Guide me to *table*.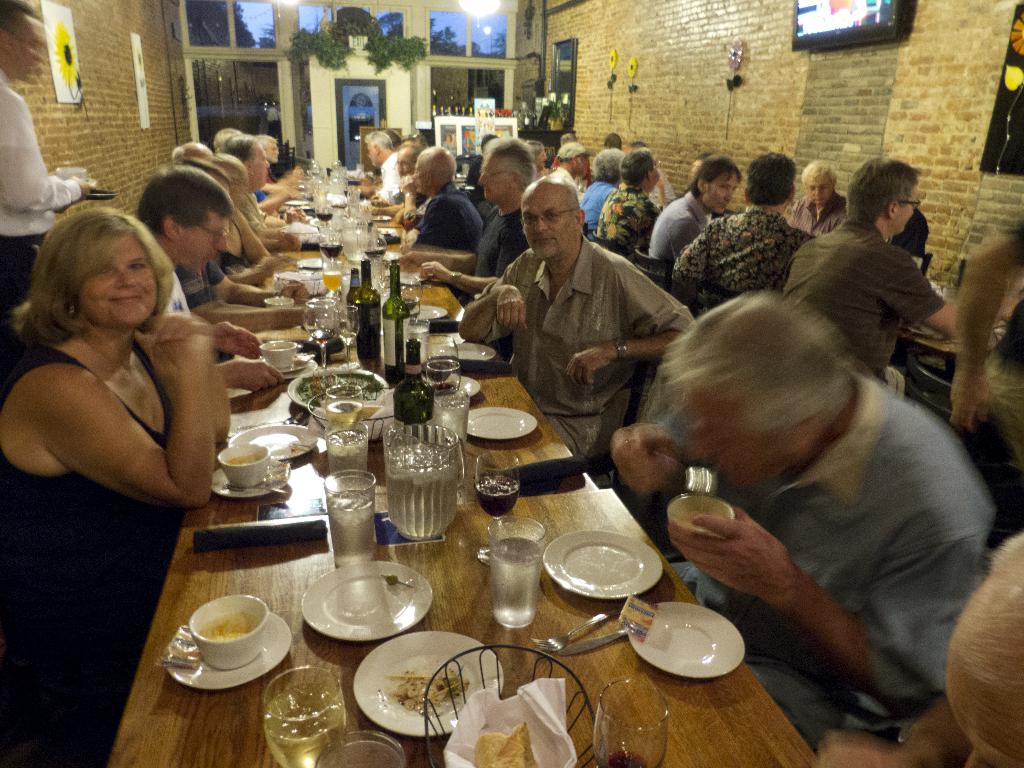
Guidance: (x1=911, y1=328, x2=1002, y2=360).
